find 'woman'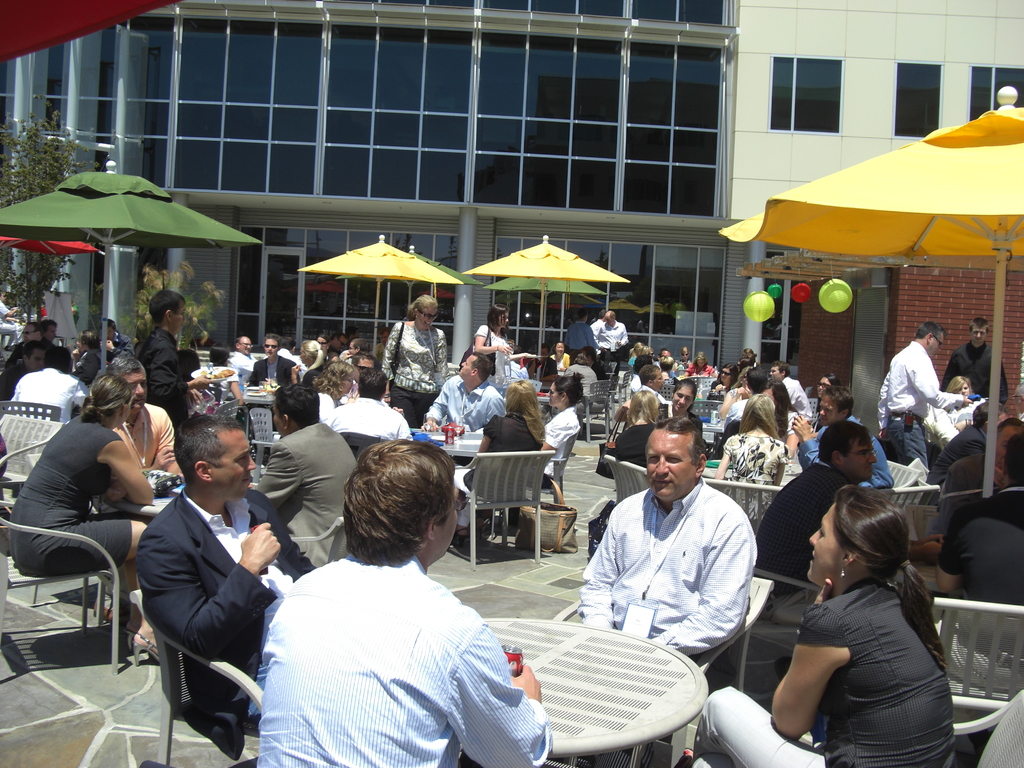
select_region(813, 371, 835, 419)
